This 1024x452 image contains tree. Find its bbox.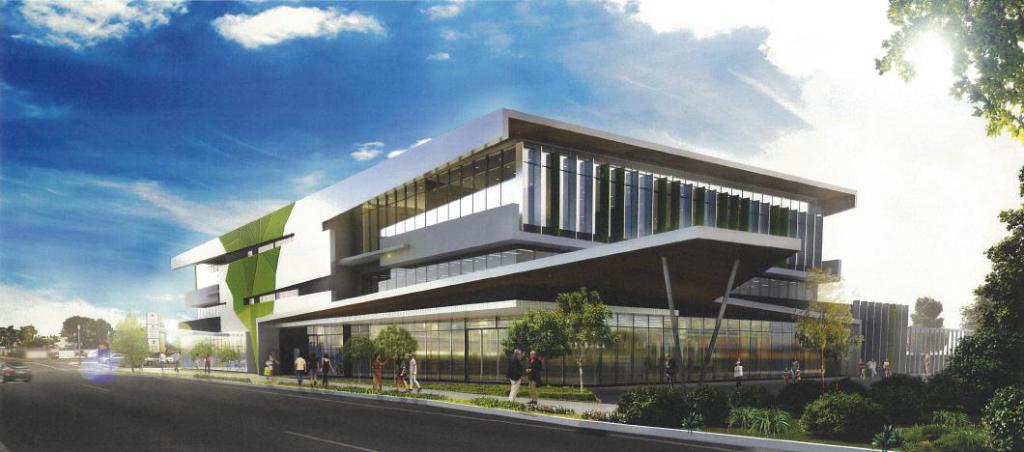
(x1=796, y1=391, x2=901, y2=436).
